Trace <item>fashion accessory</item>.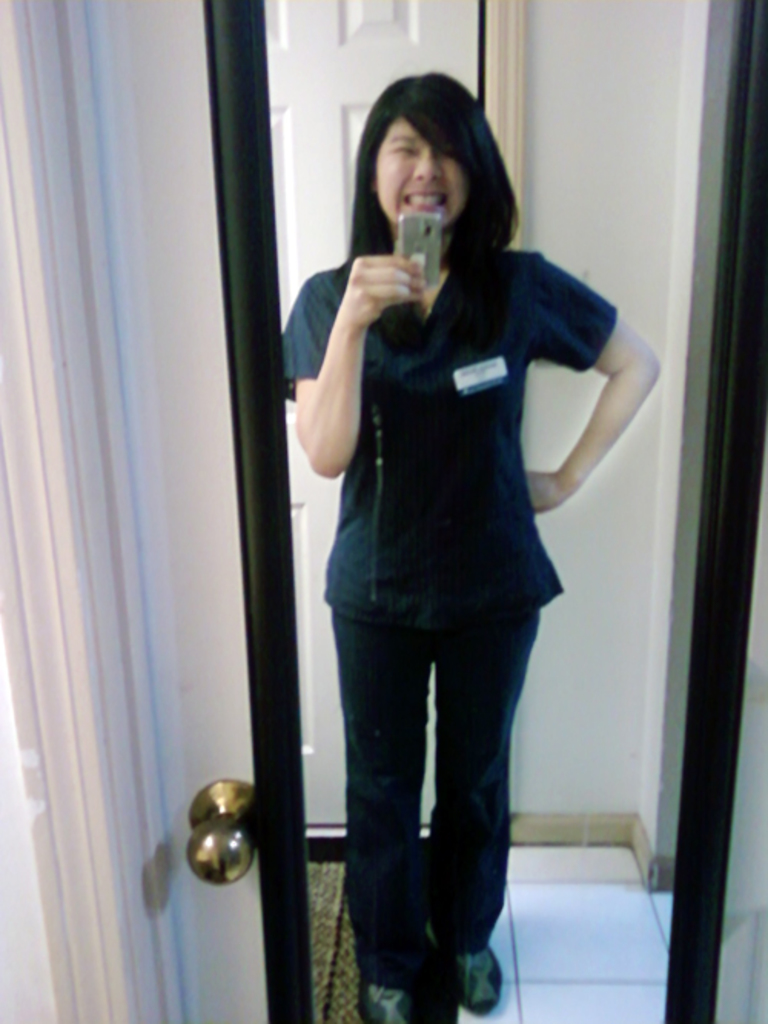
Traced to bbox=(445, 946, 507, 1018).
